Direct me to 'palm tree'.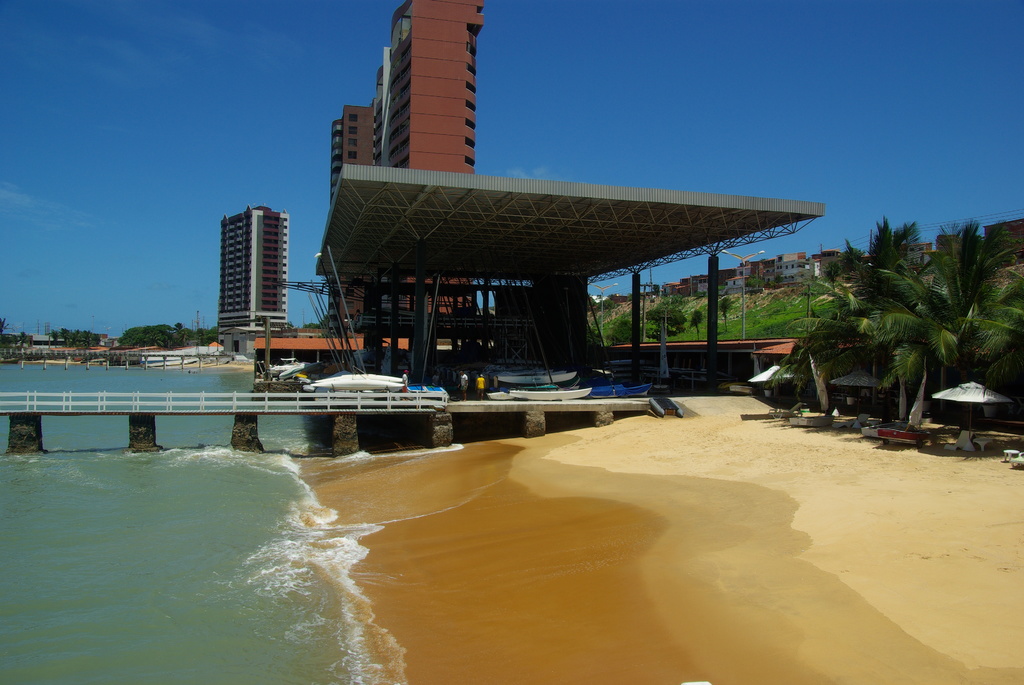
Direction: <bbox>782, 212, 996, 430</bbox>.
